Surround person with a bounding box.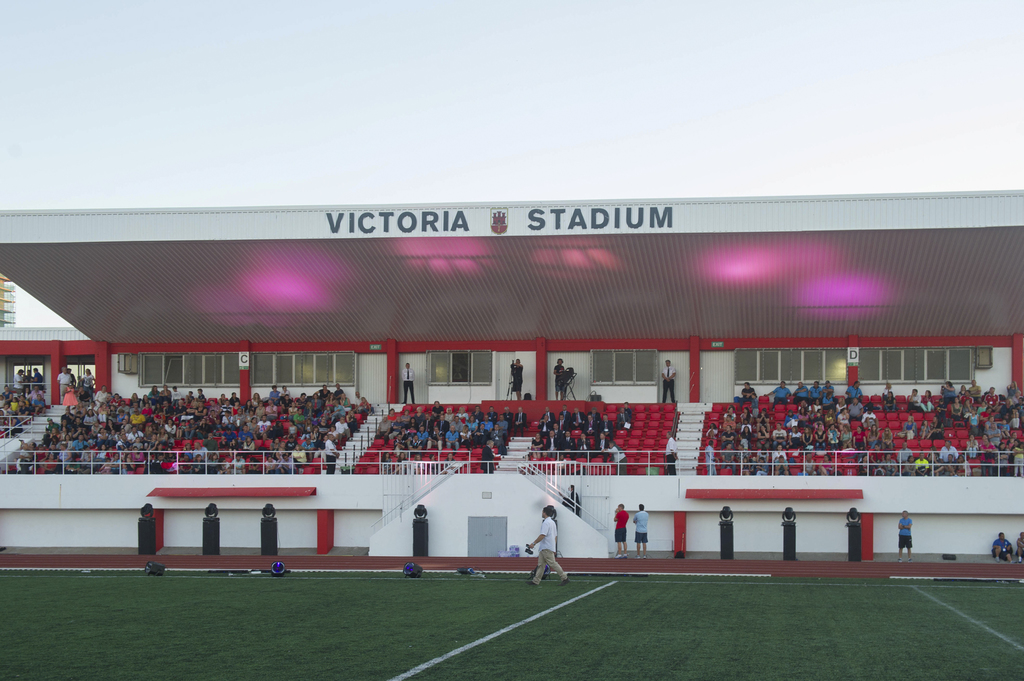
[left=522, top=503, right=566, bottom=586].
